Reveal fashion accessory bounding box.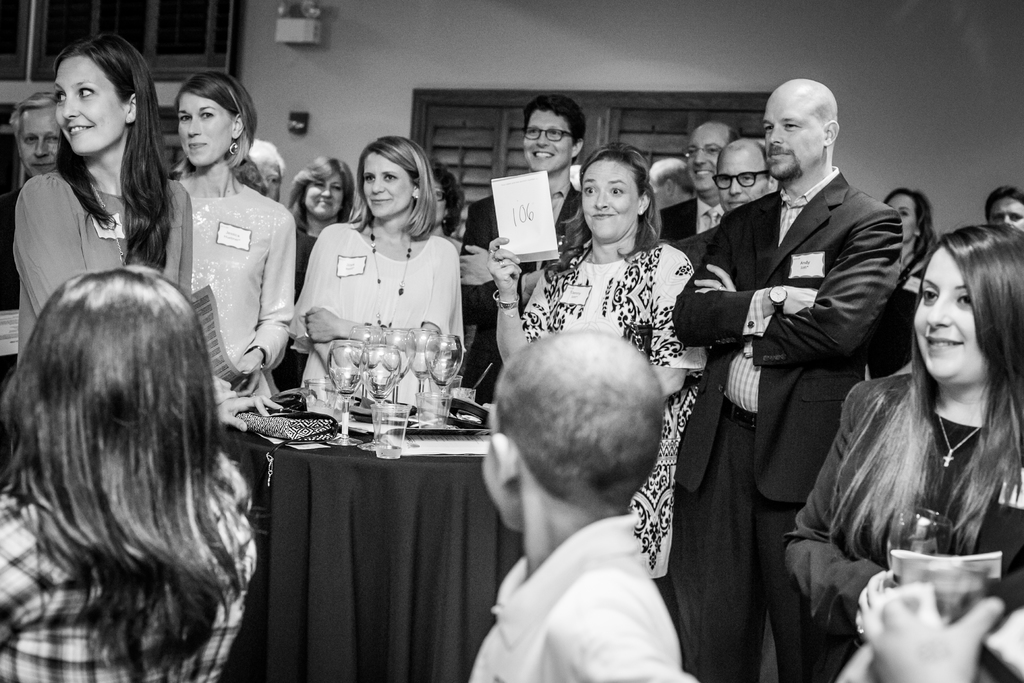
Revealed: bbox(766, 288, 792, 315).
